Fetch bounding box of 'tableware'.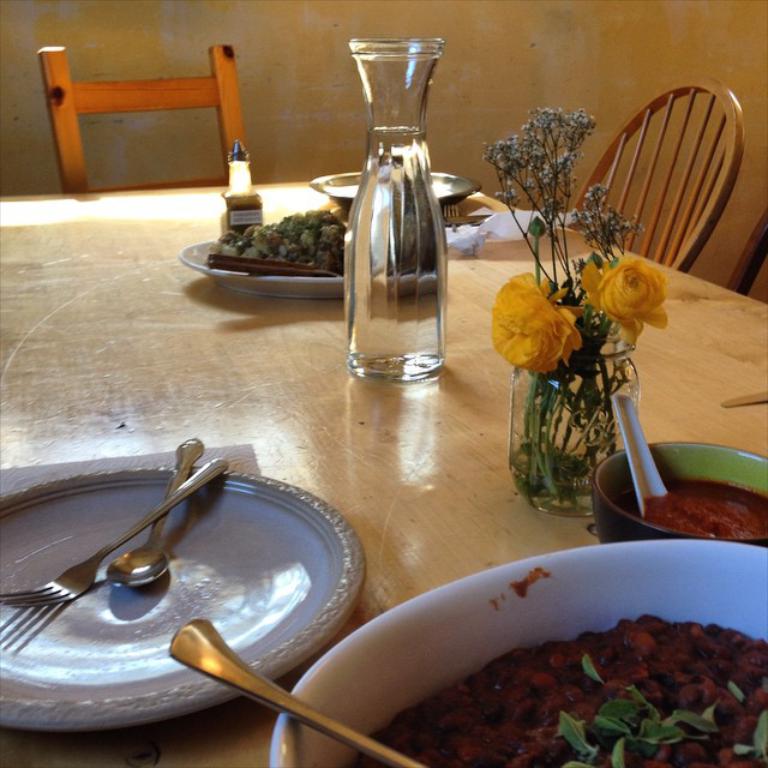
Bbox: 594,439,767,548.
